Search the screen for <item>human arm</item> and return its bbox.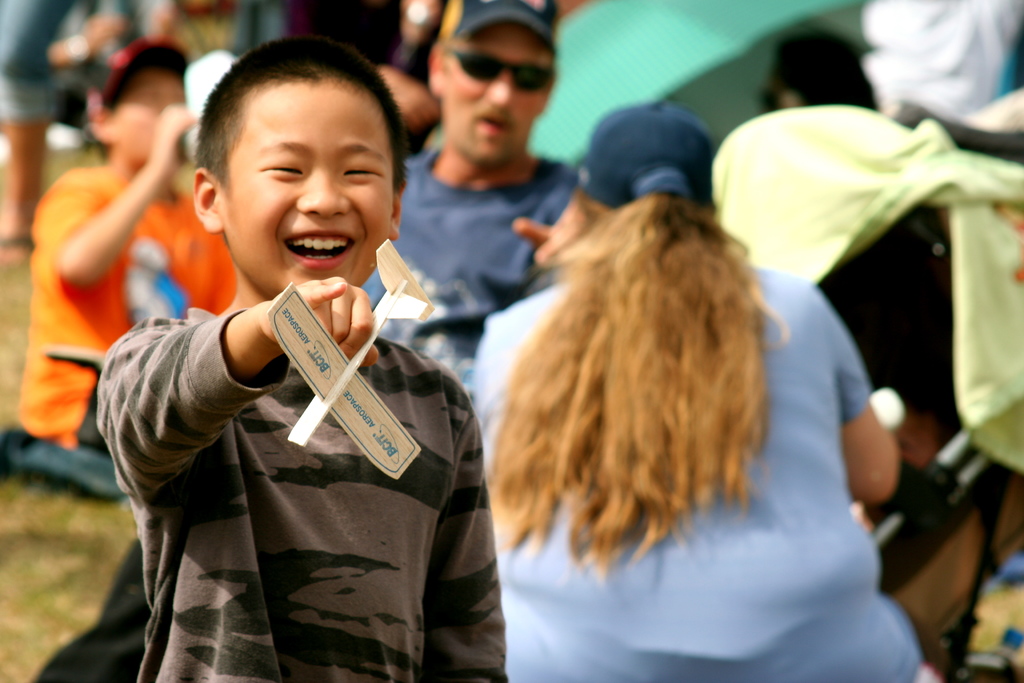
Found: 516/194/613/268.
